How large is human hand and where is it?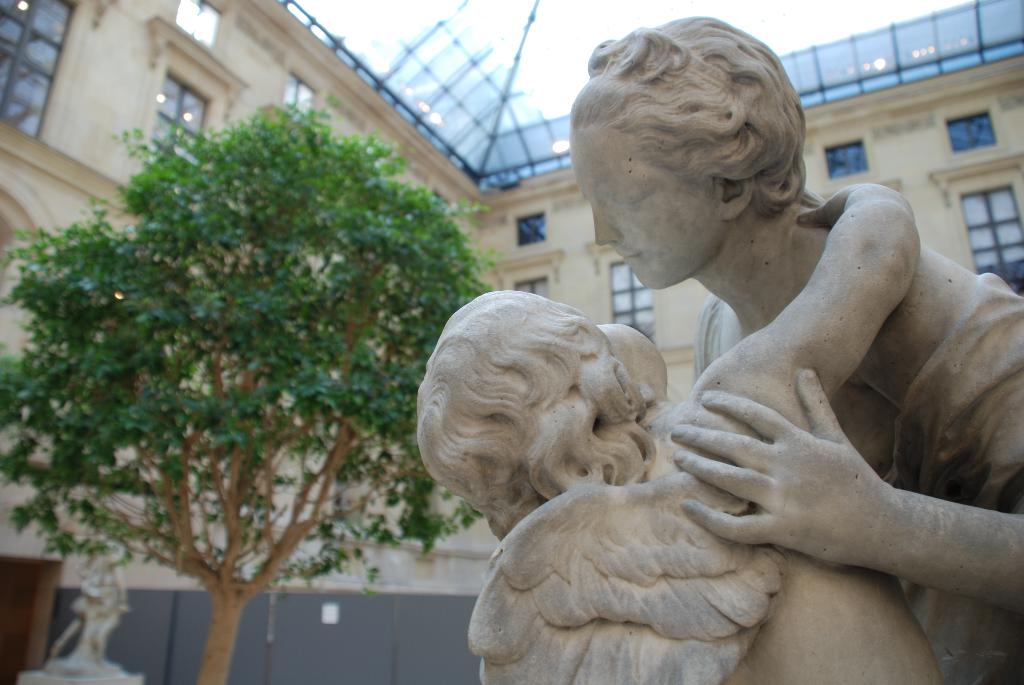
Bounding box: (x1=795, y1=181, x2=893, y2=228).
